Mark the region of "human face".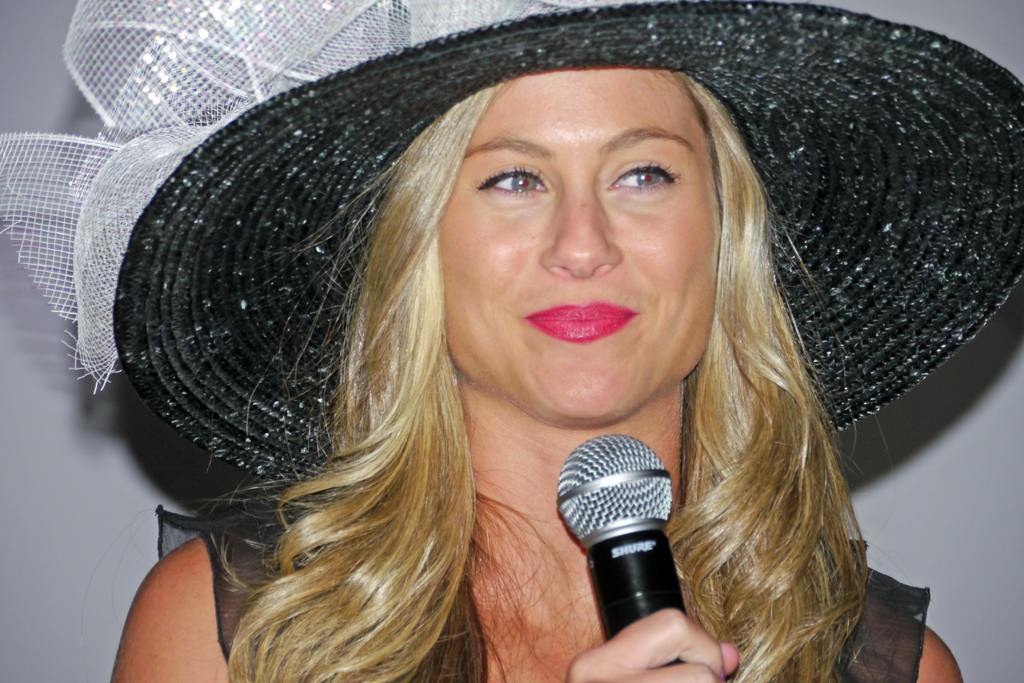
Region: box=[438, 70, 723, 420].
